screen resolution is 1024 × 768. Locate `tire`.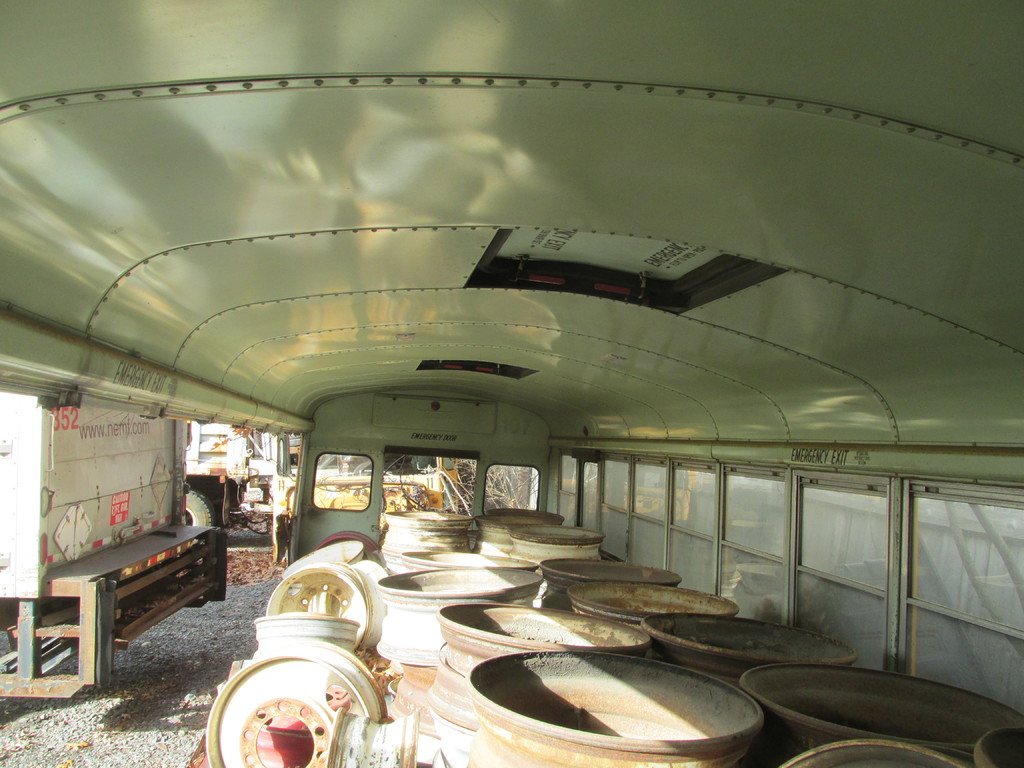
detection(182, 493, 216, 545).
